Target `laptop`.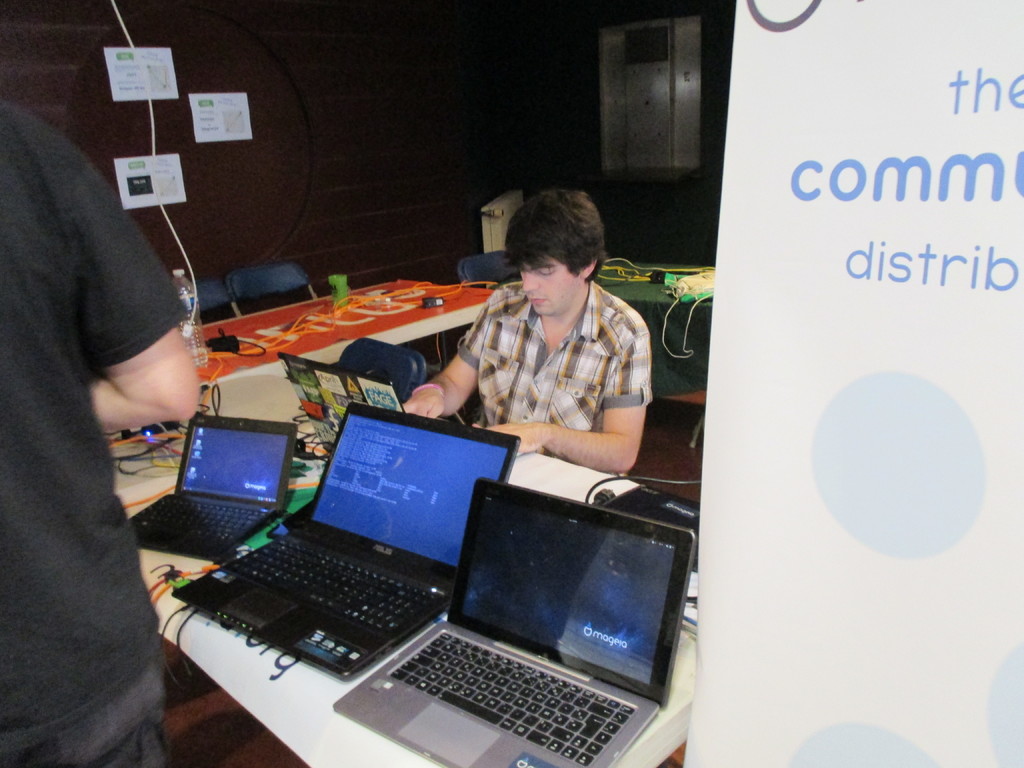
Target region: (x1=335, y1=478, x2=698, y2=767).
